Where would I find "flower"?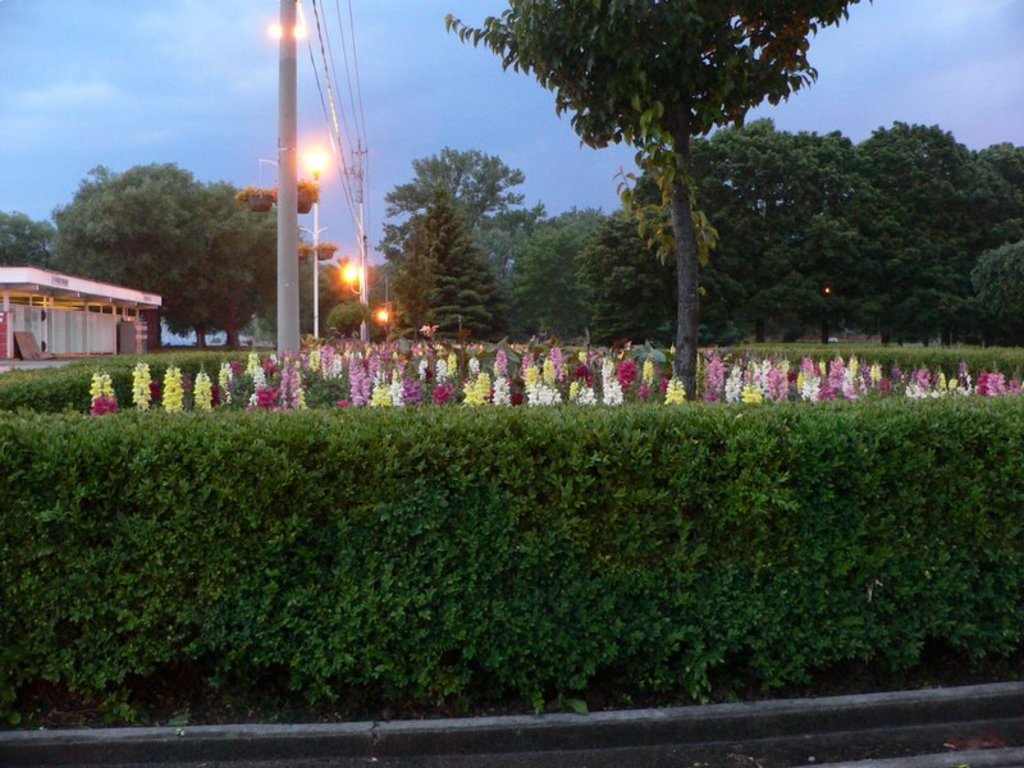
At region(244, 352, 259, 378).
